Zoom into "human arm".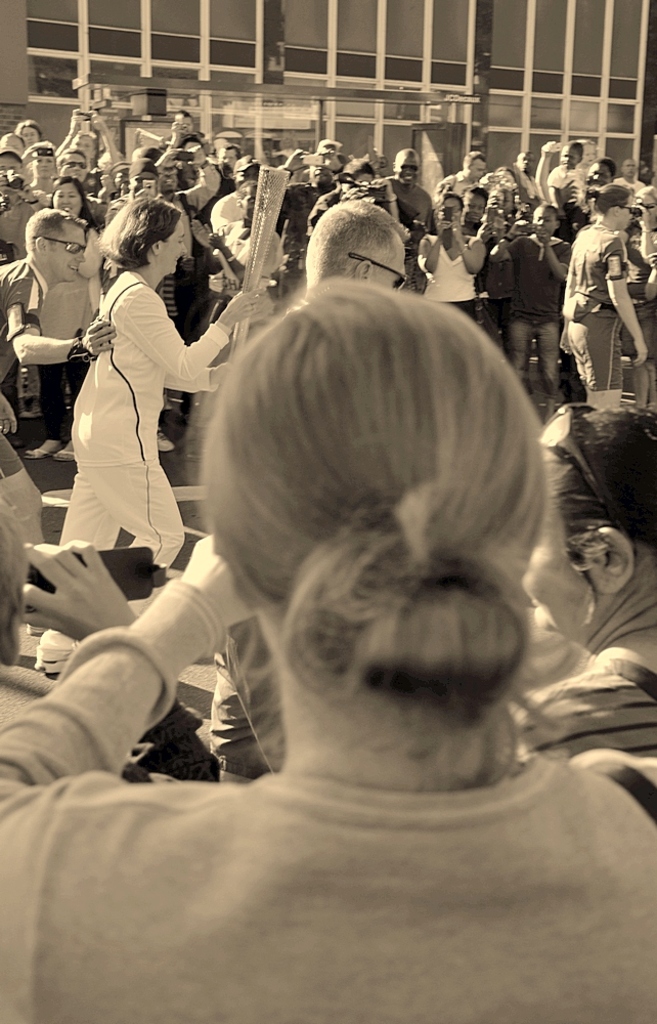
Zoom target: bbox=(537, 227, 578, 284).
